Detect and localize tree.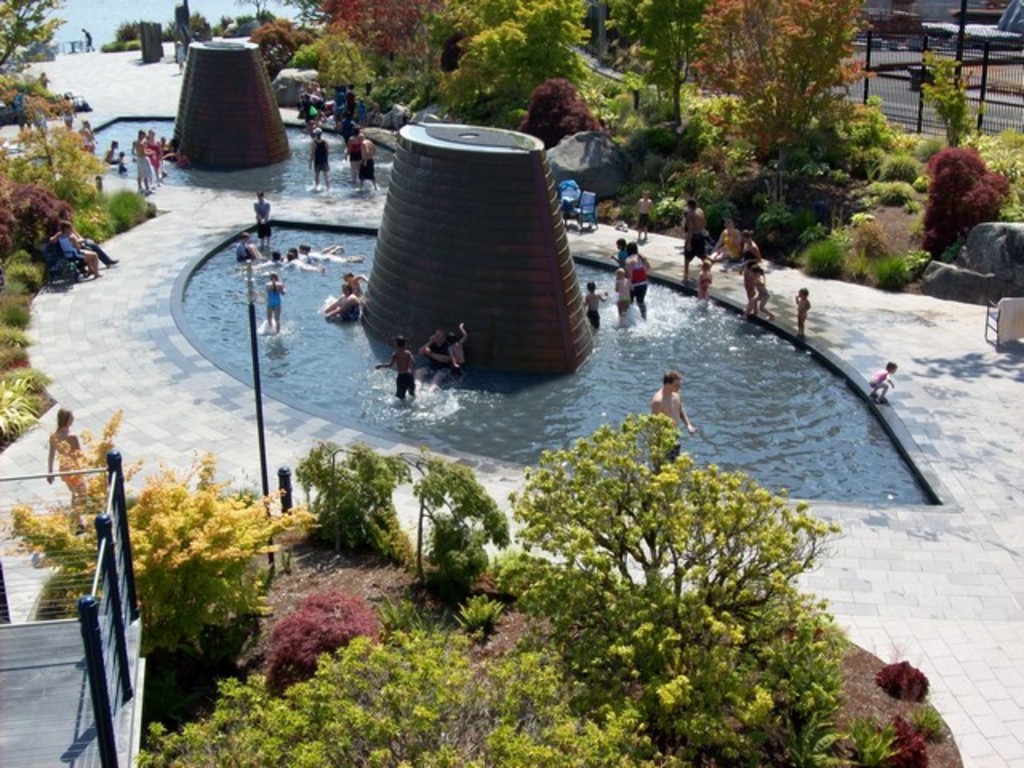
Localized at left=2, top=410, right=315, bottom=659.
